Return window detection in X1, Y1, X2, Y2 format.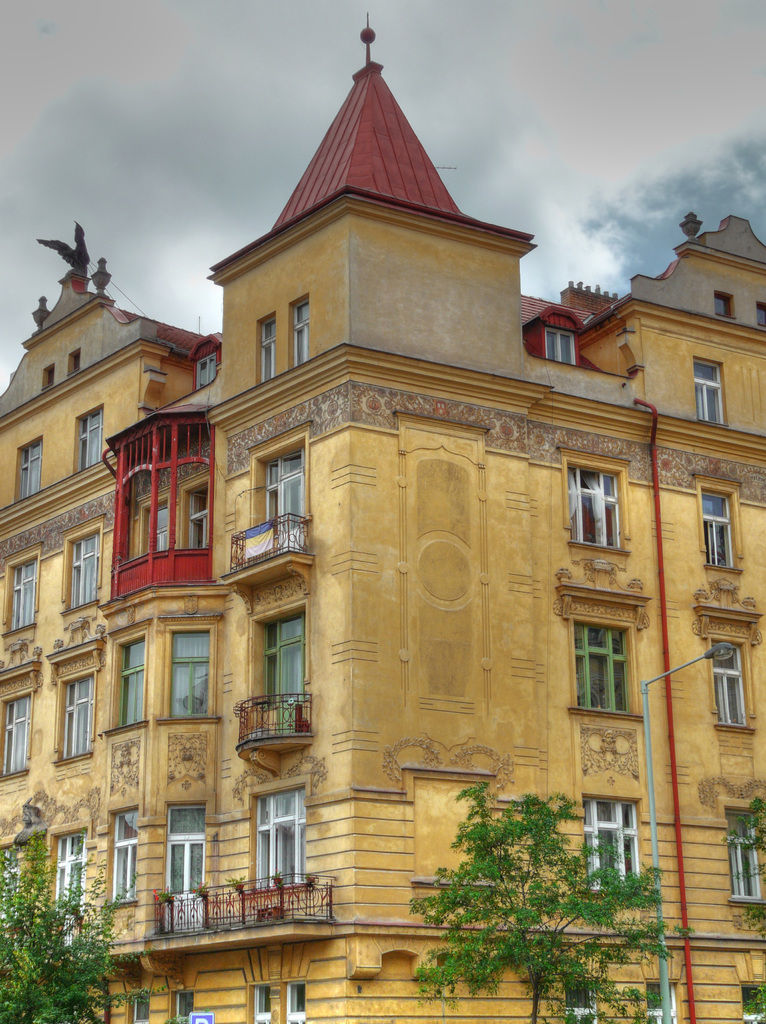
697, 359, 722, 426.
